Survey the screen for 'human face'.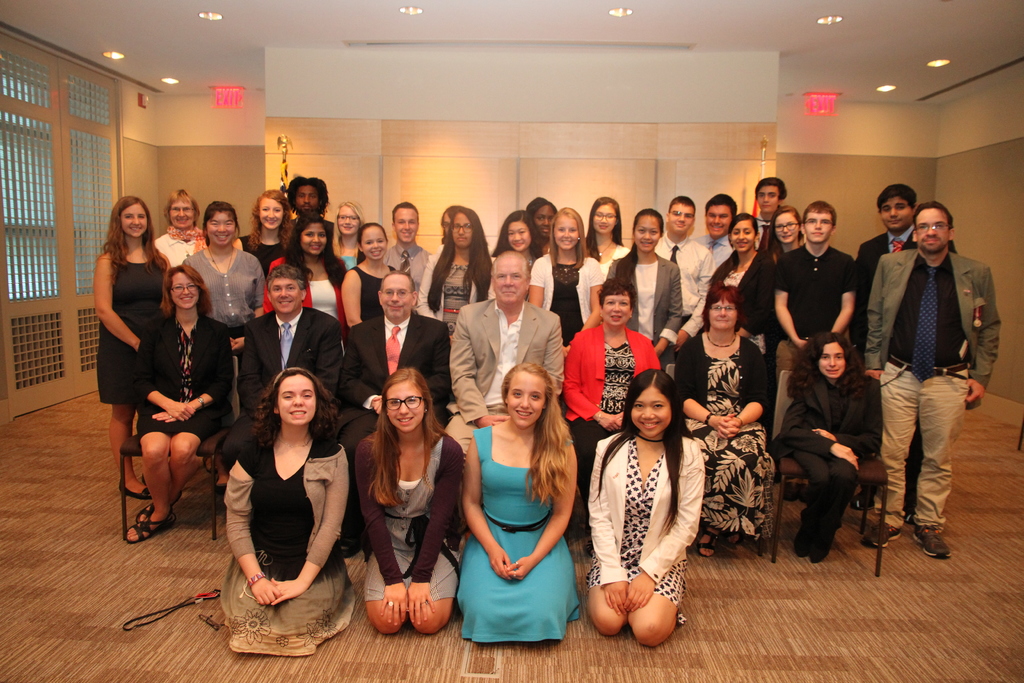
Survey found: Rect(164, 267, 201, 308).
